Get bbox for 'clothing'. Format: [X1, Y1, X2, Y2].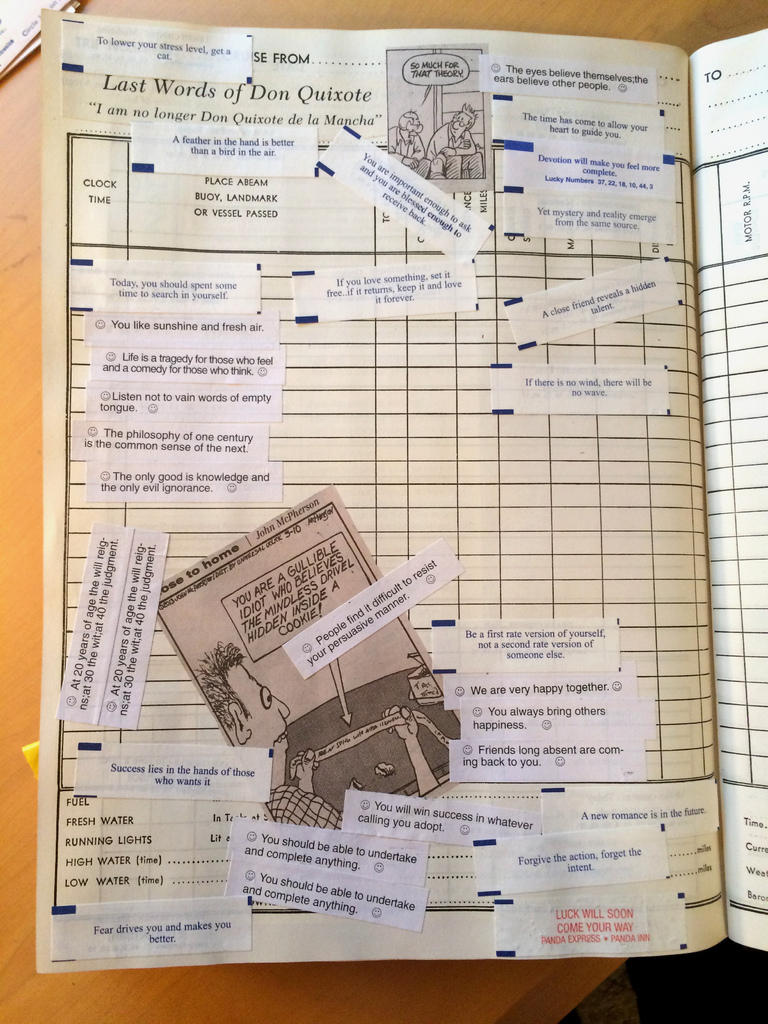
[263, 785, 333, 831].
